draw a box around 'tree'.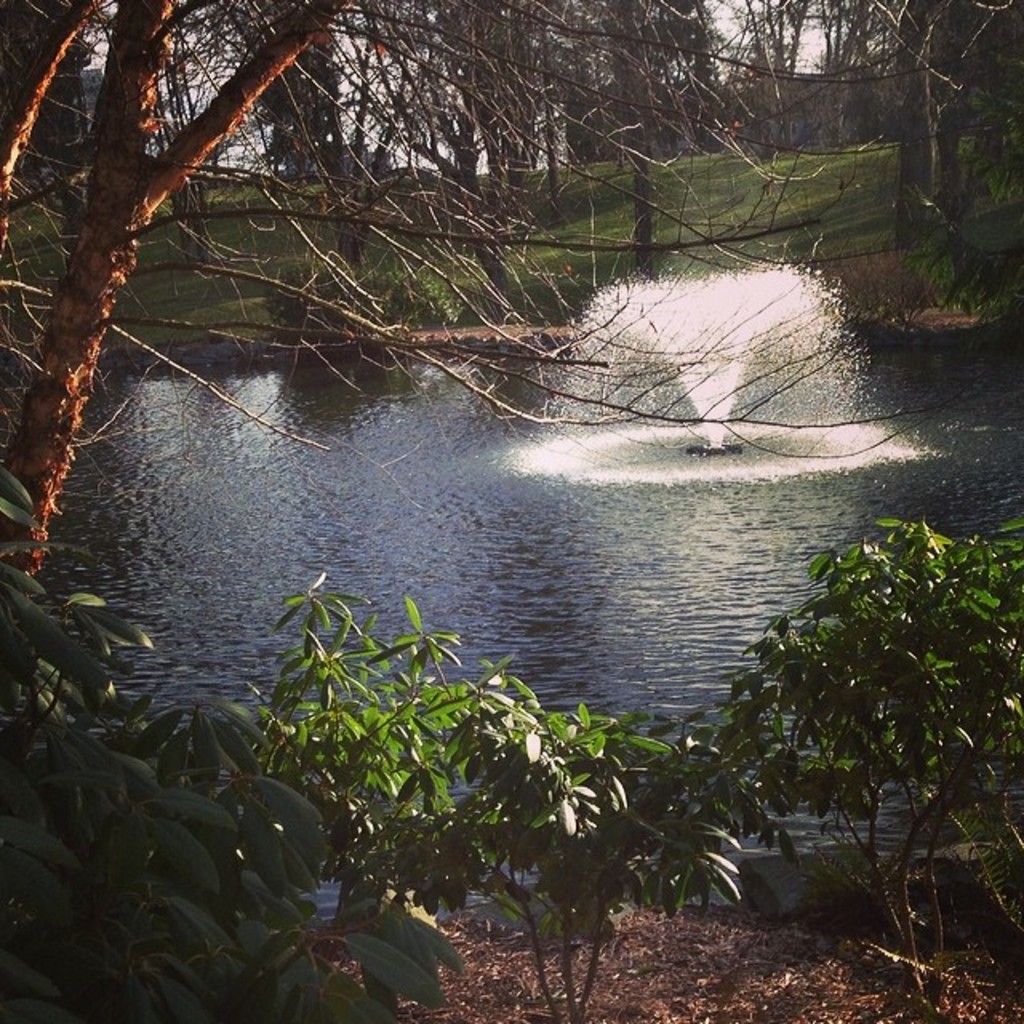
pyautogui.locateOnScreen(682, 502, 1022, 1022).
